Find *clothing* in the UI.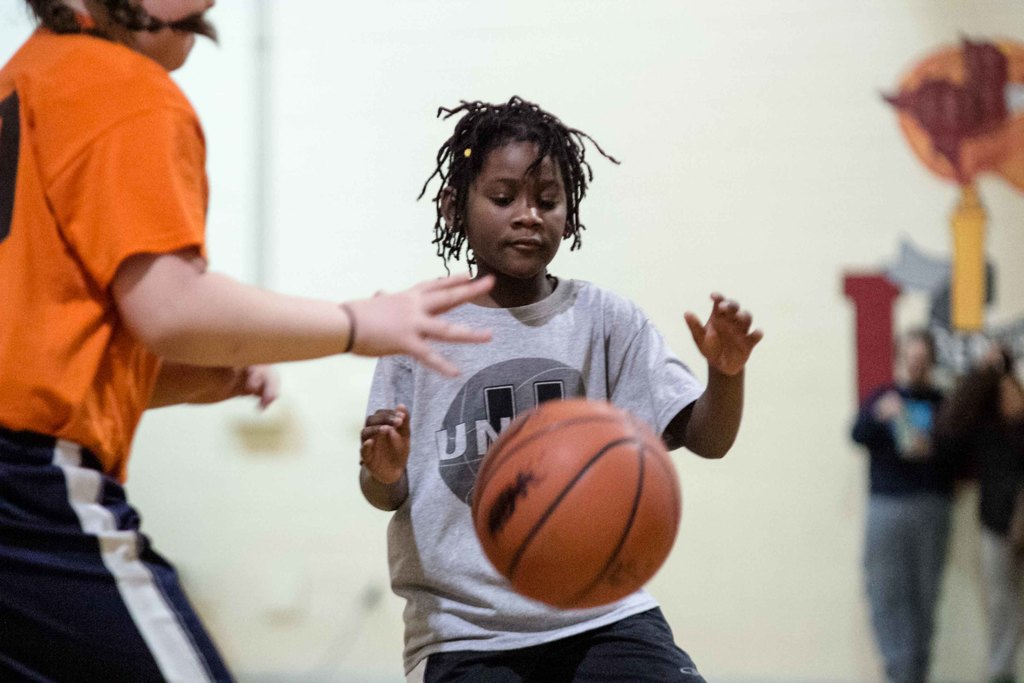
UI element at 0, 10, 271, 682.
